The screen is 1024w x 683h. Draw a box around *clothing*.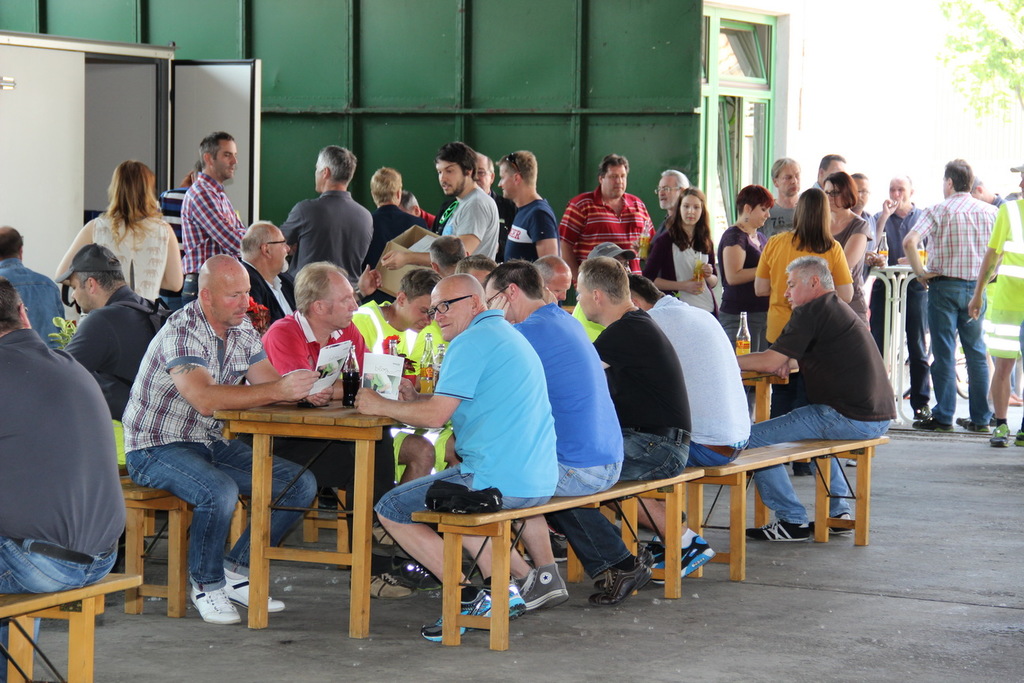
Rect(6, 318, 130, 625).
